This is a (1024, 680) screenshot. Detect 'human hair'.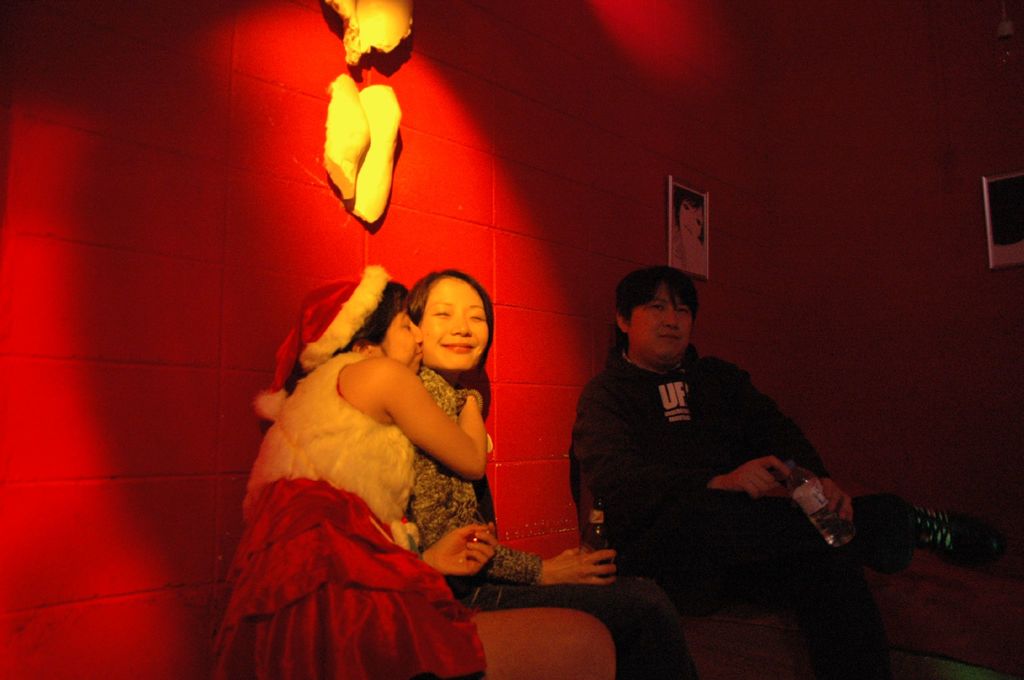
Rect(614, 268, 705, 354).
